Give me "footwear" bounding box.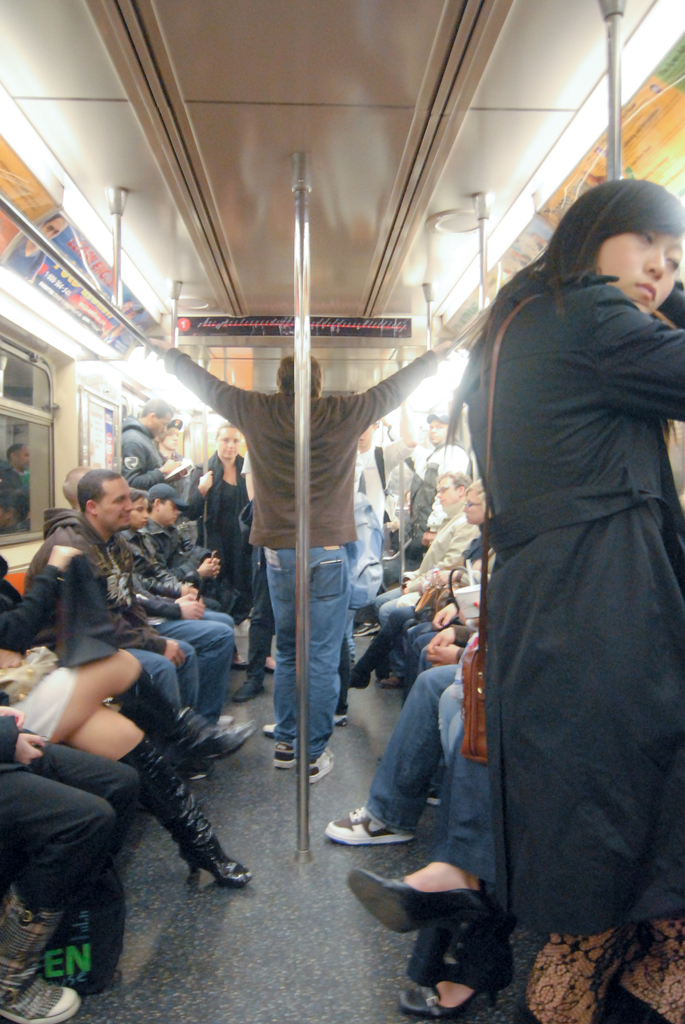
(left=423, top=788, right=442, bottom=805).
